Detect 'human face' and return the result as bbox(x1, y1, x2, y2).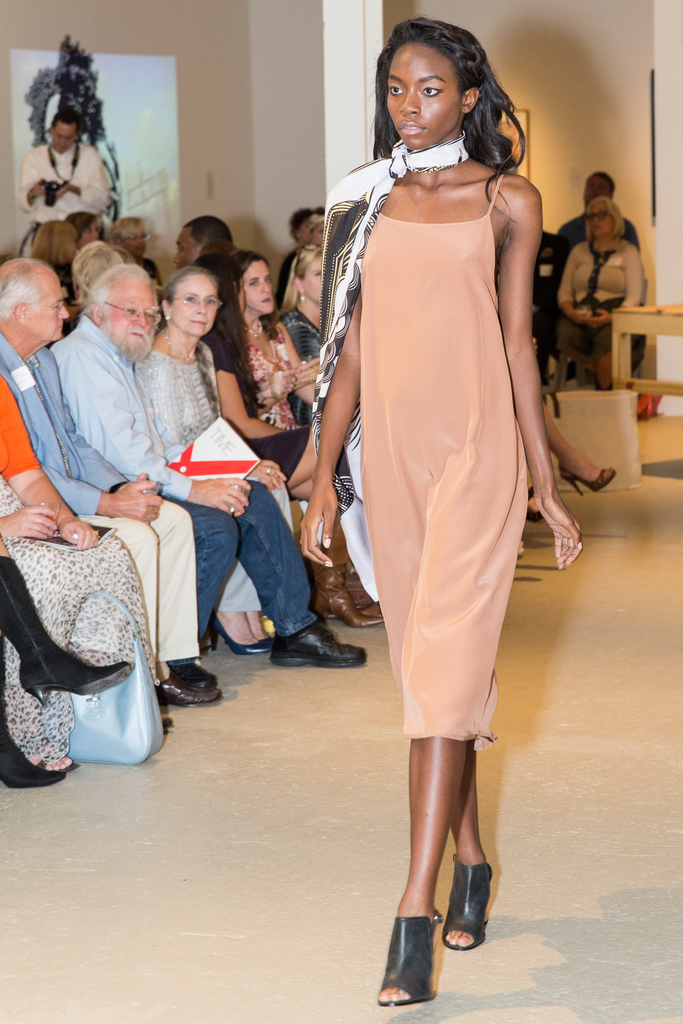
bbox(582, 200, 614, 237).
